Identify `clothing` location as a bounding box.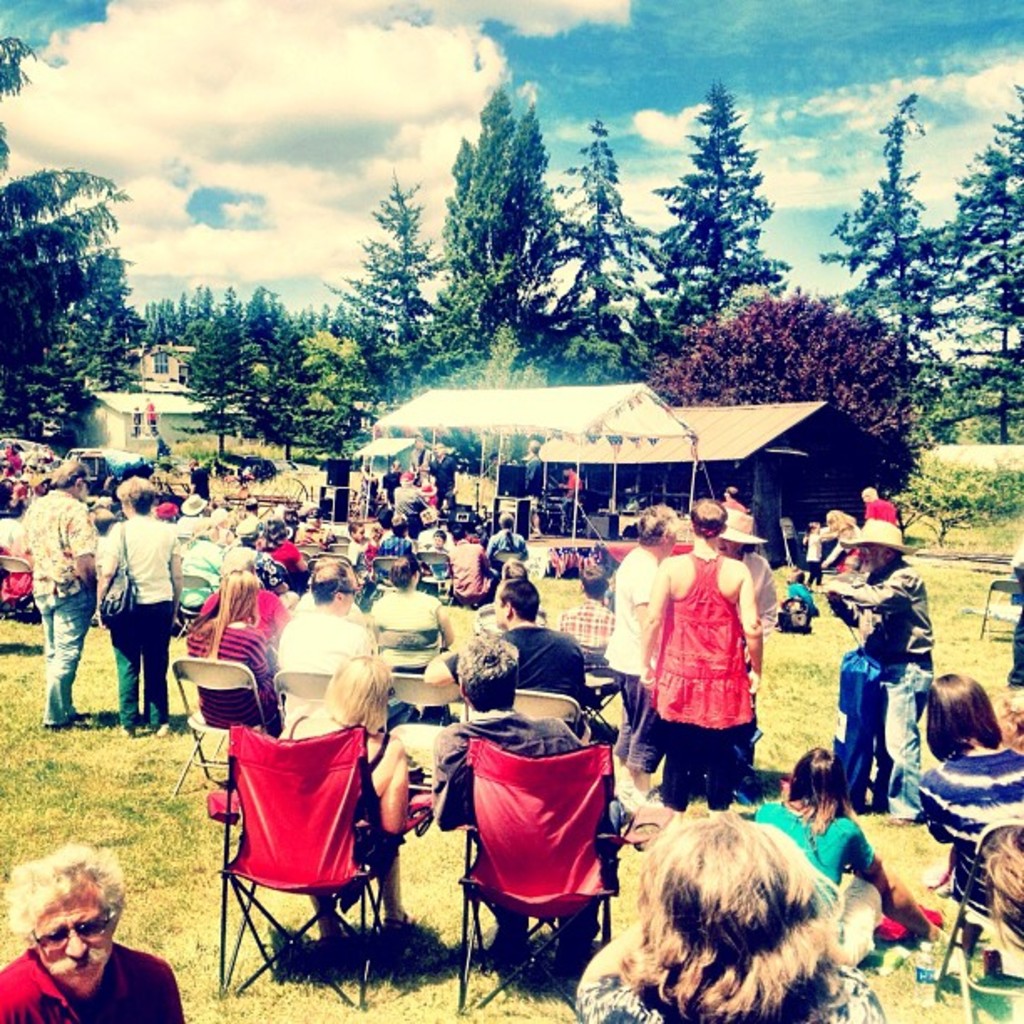
17 495 90 730.
